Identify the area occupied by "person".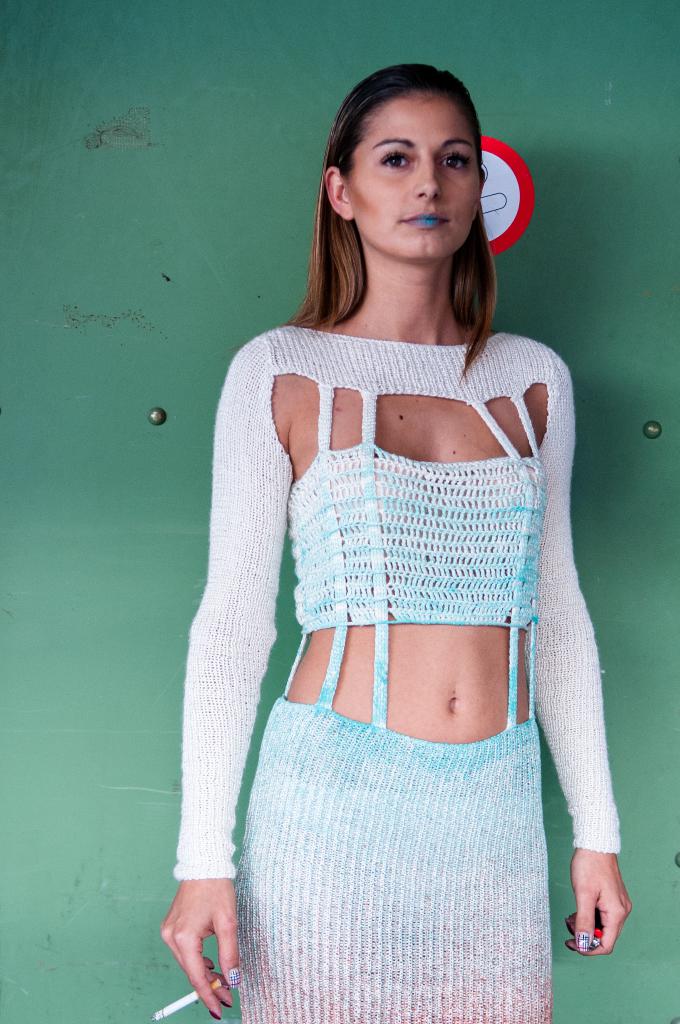
Area: bbox=(161, 65, 633, 1023).
